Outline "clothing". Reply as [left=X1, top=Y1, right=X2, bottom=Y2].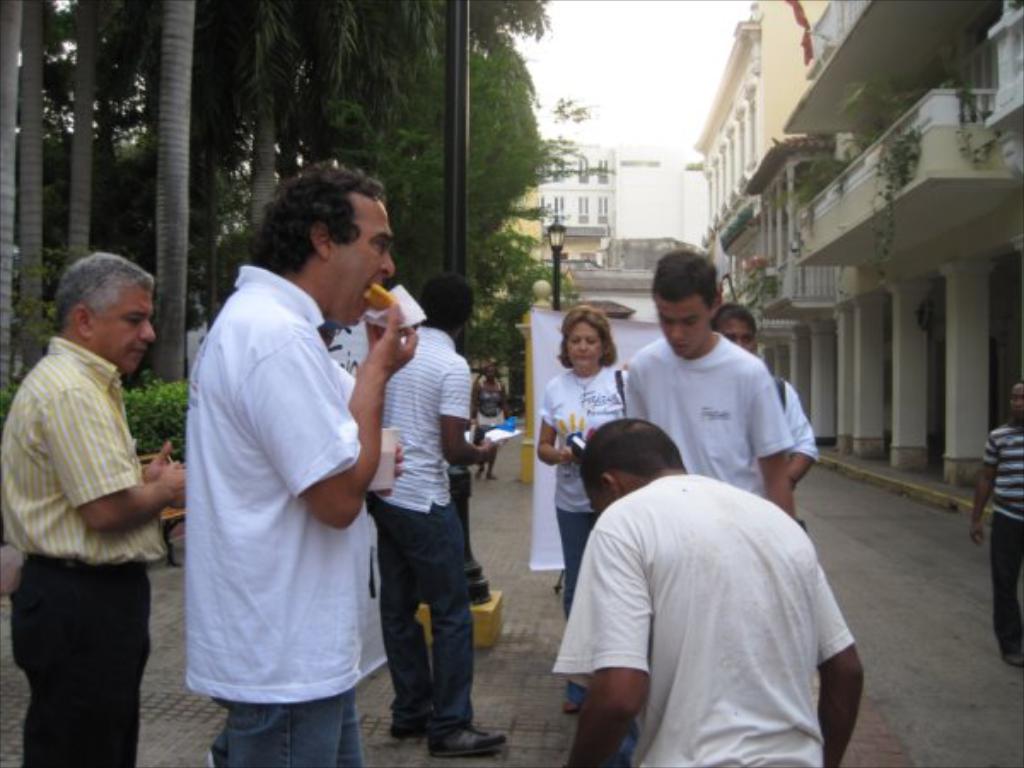
[left=985, top=423, right=1022, bottom=650].
